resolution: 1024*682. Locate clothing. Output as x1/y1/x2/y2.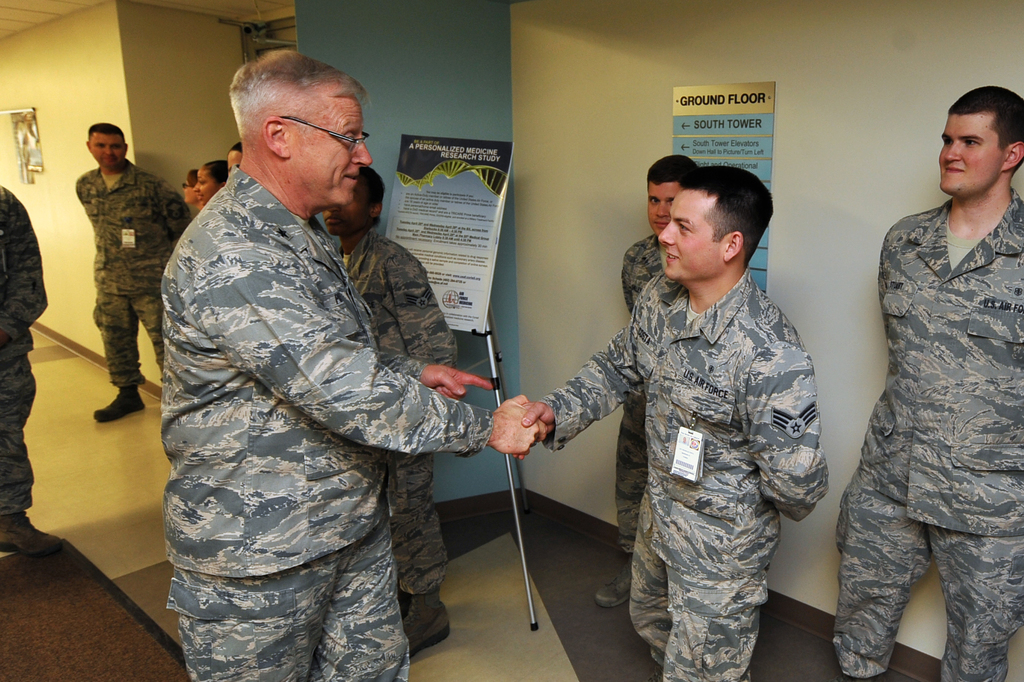
159/162/496/681.
